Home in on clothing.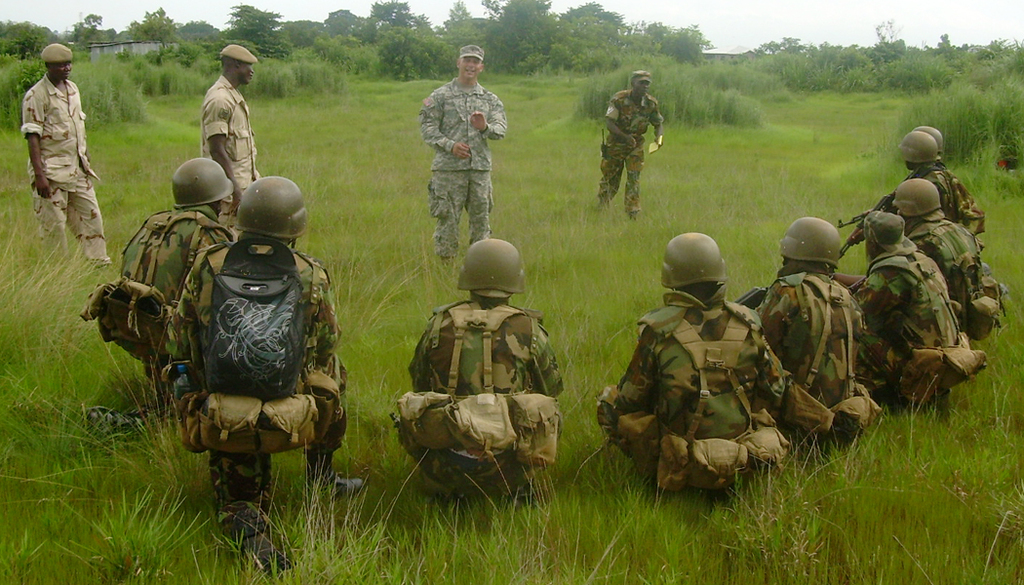
Homed in at [left=196, top=72, right=258, bottom=240].
